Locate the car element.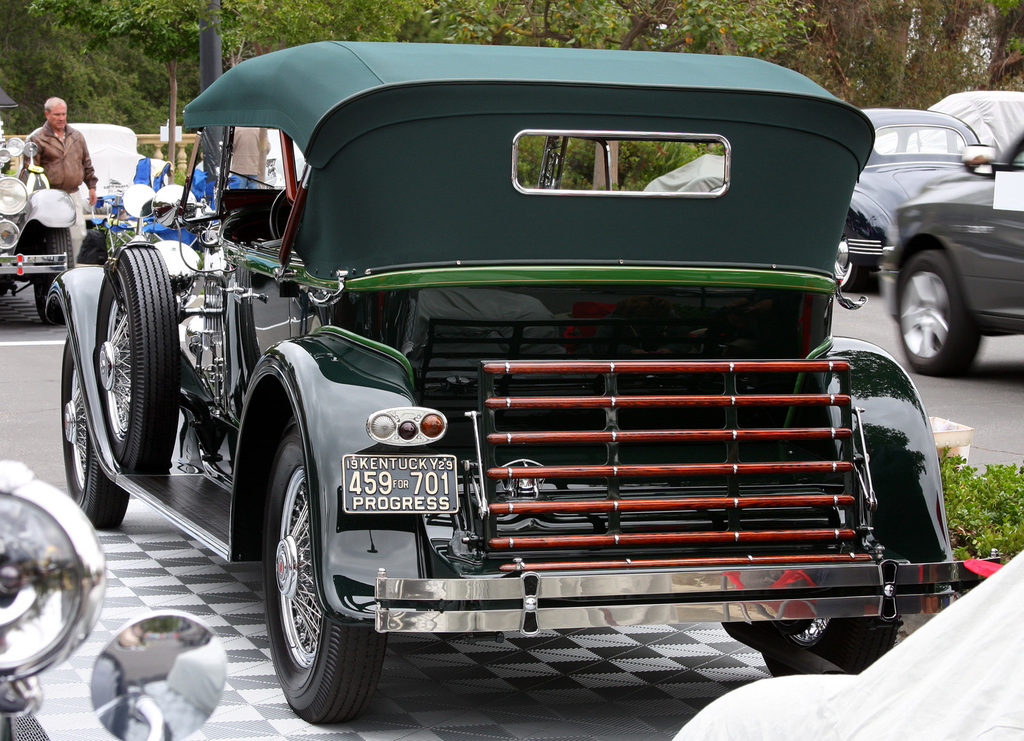
Element bbox: 874,93,1023,165.
